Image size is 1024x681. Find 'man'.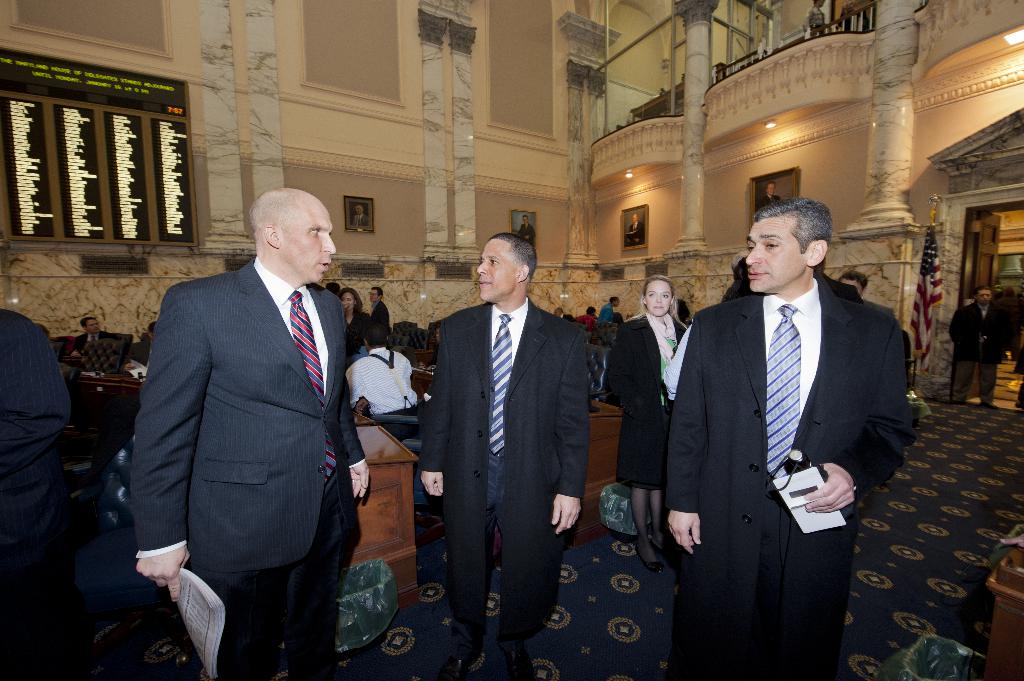
select_region(552, 305, 579, 324).
